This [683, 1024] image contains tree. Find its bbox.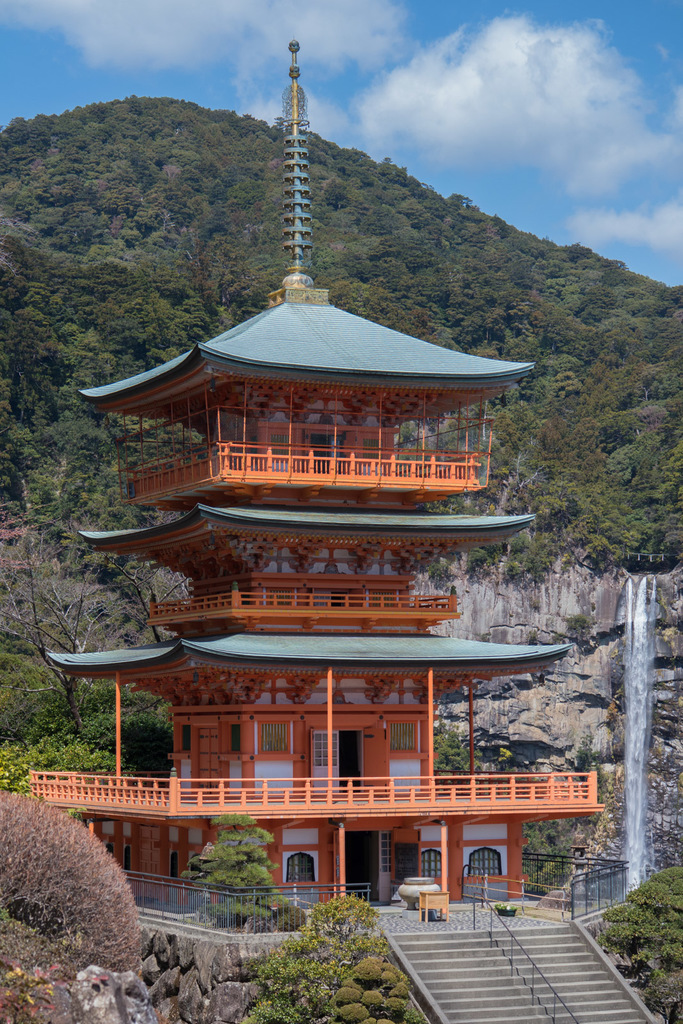
box(600, 856, 682, 1023).
